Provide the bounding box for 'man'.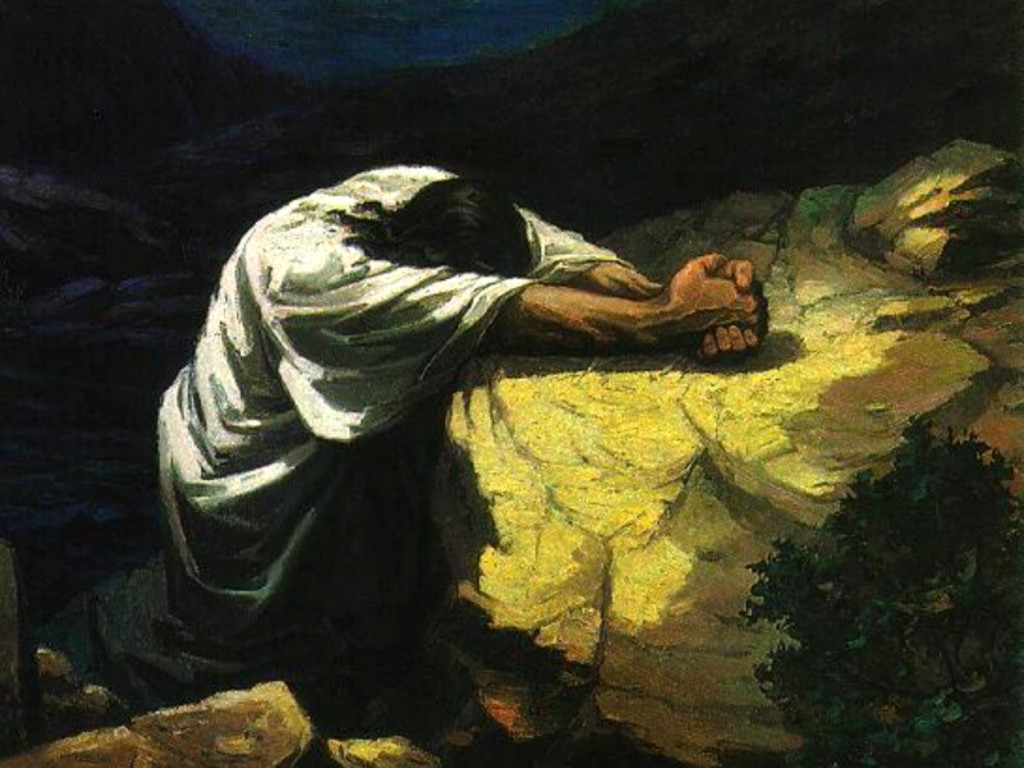
bbox=[132, 142, 828, 714].
